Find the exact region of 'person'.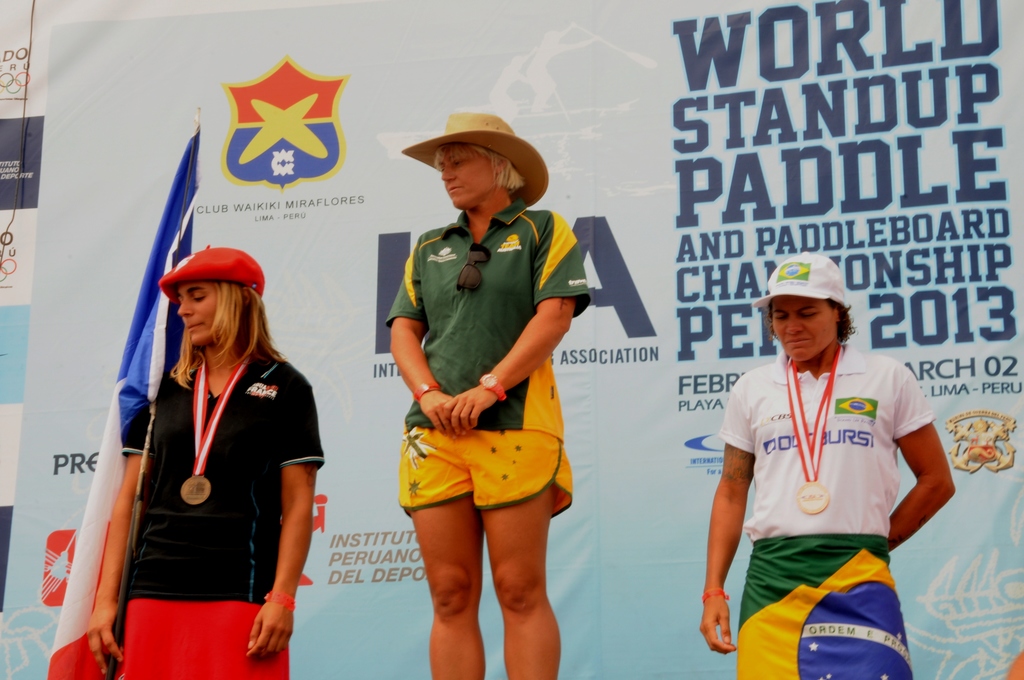
Exact region: 371/85/595/679.
